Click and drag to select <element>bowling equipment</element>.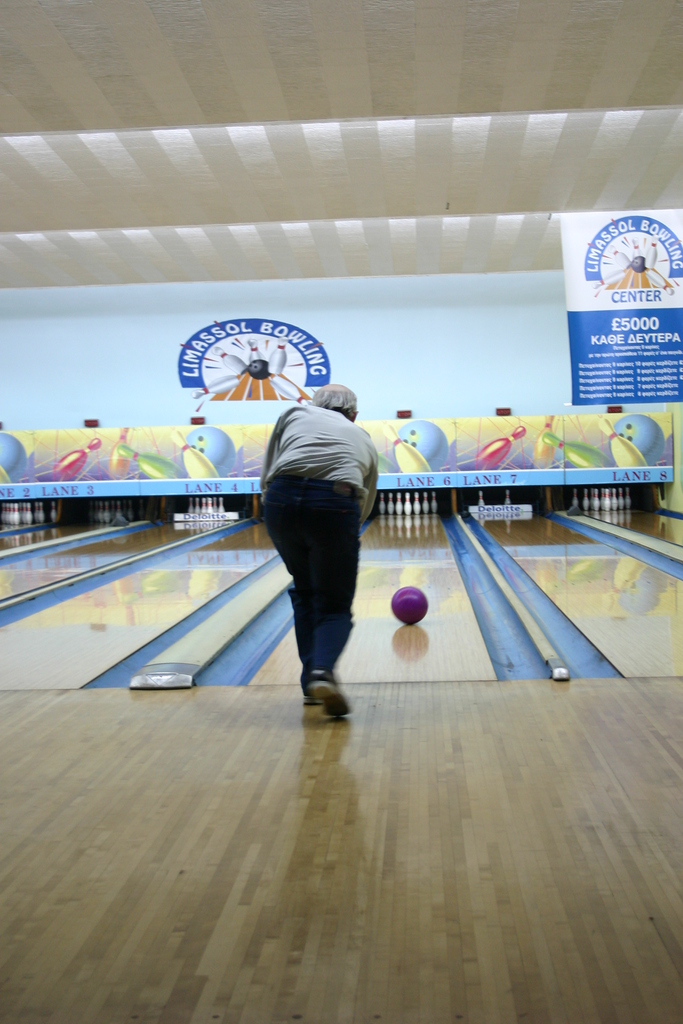
Selection: detection(536, 417, 561, 474).
